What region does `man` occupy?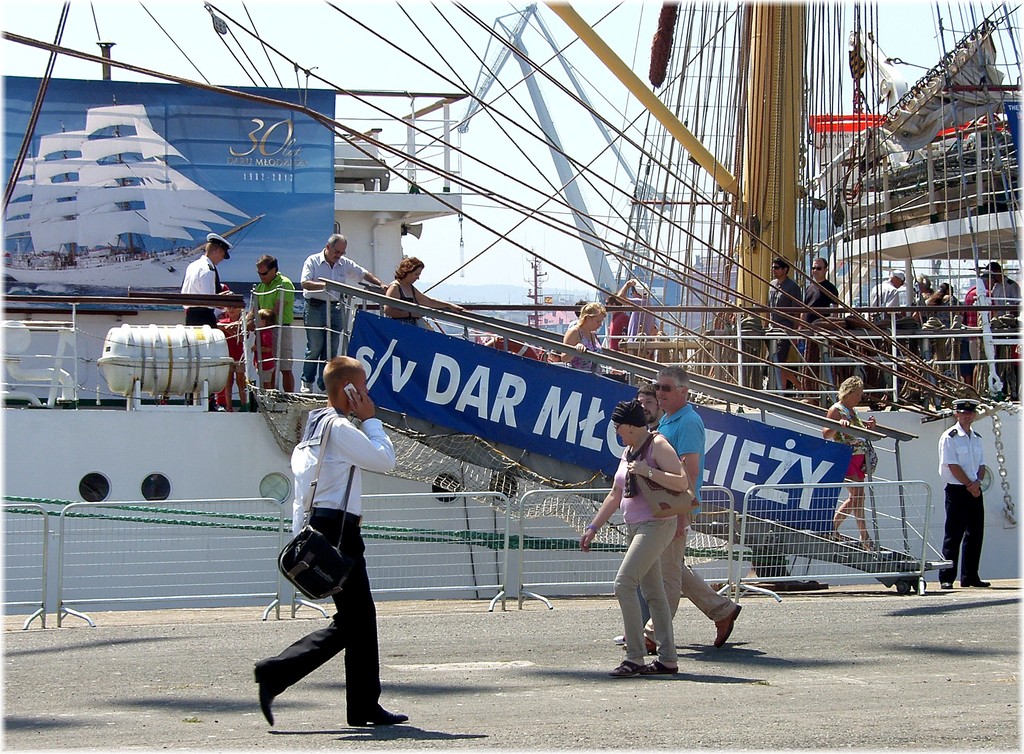
932 424 991 595.
